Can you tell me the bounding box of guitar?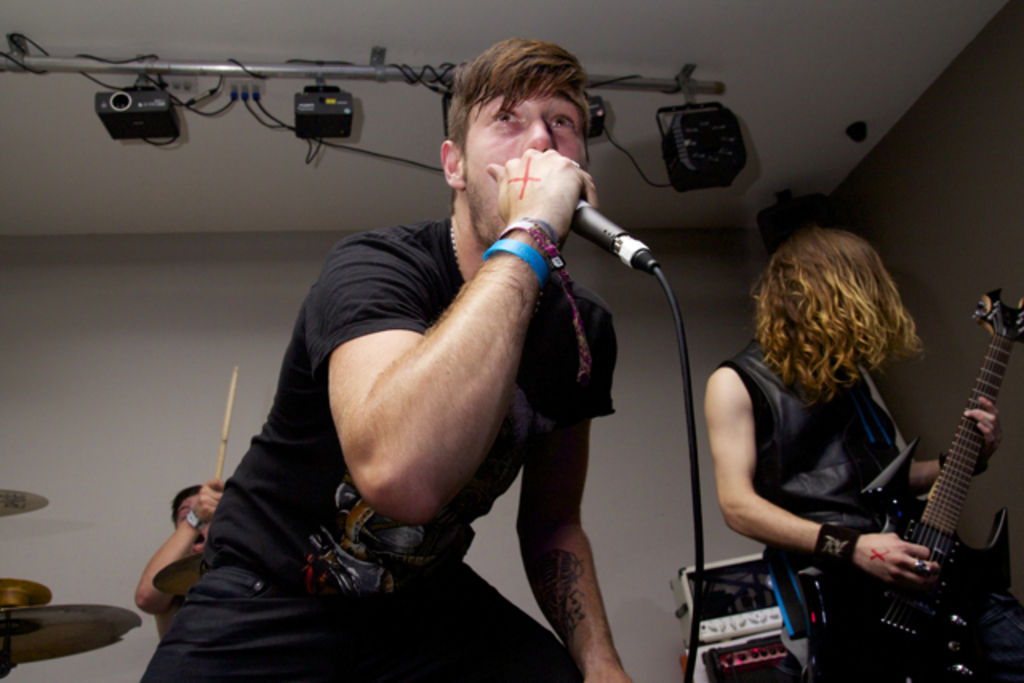
bbox=[830, 285, 1022, 681].
